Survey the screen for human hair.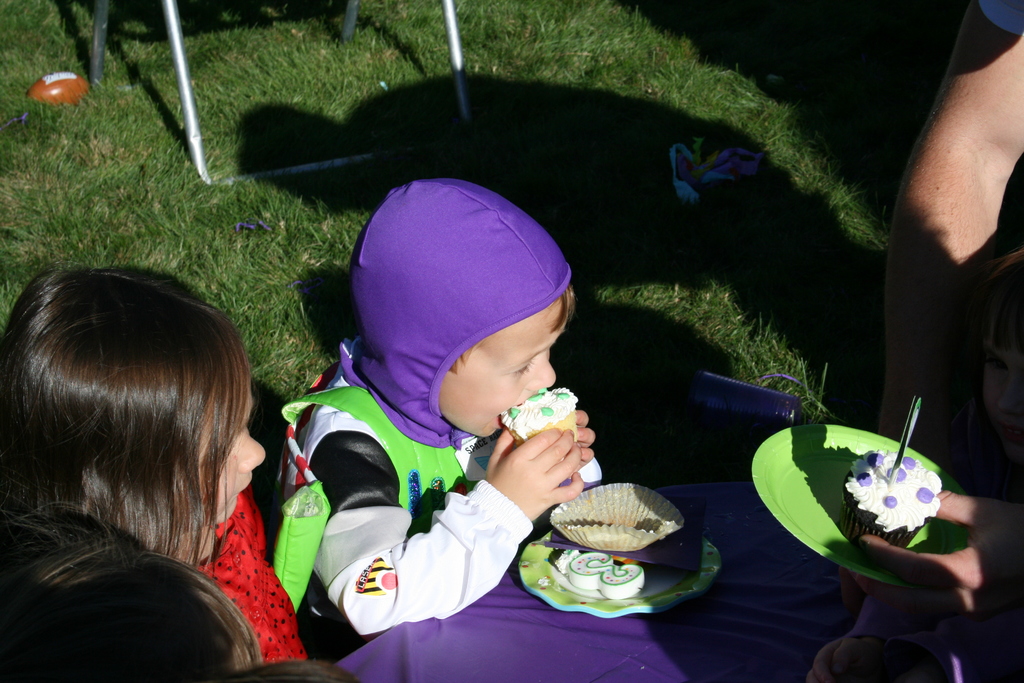
Survey found: <region>239, 659, 355, 682</region>.
